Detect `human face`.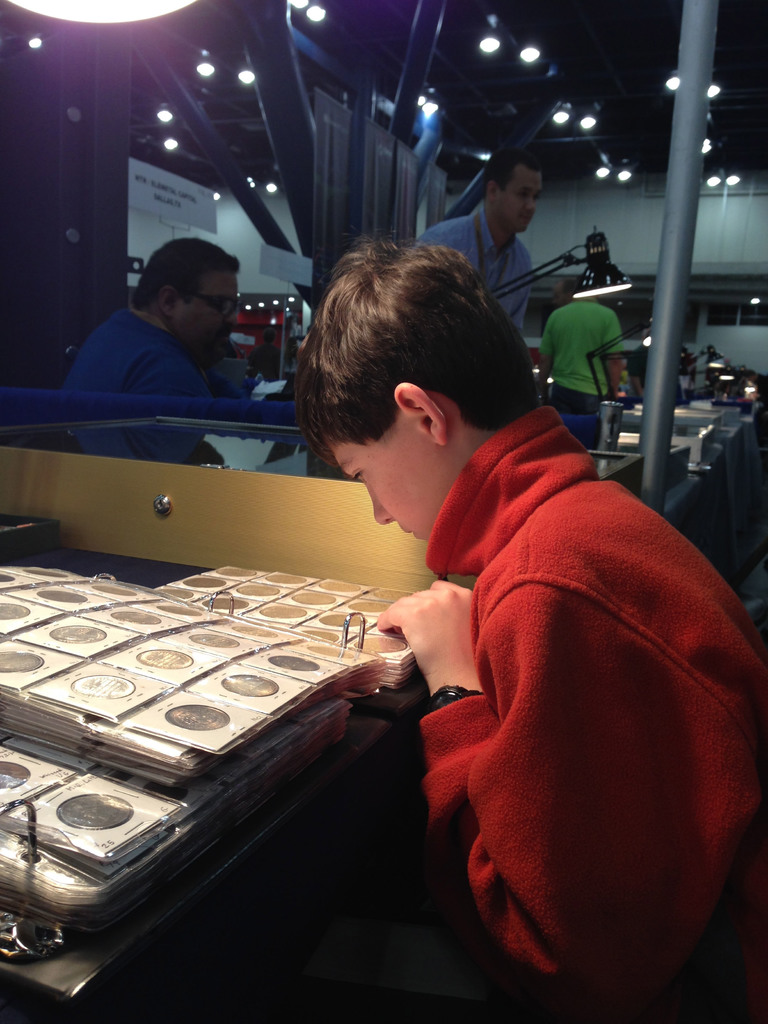
Detected at <region>326, 412, 460, 543</region>.
